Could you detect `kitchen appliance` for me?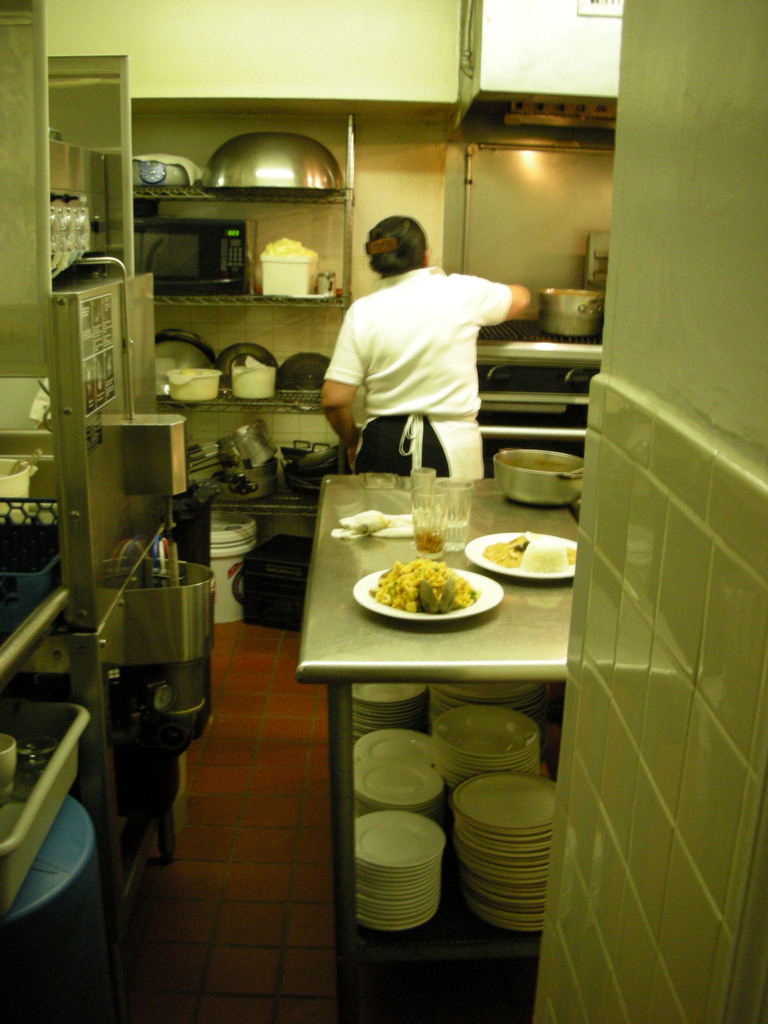
Detection result: (left=200, top=133, right=343, bottom=196).
